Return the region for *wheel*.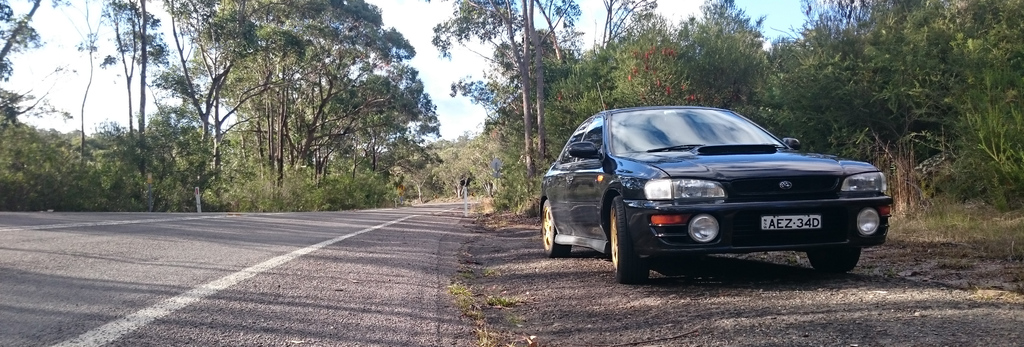
crop(536, 198, 580, 255).
